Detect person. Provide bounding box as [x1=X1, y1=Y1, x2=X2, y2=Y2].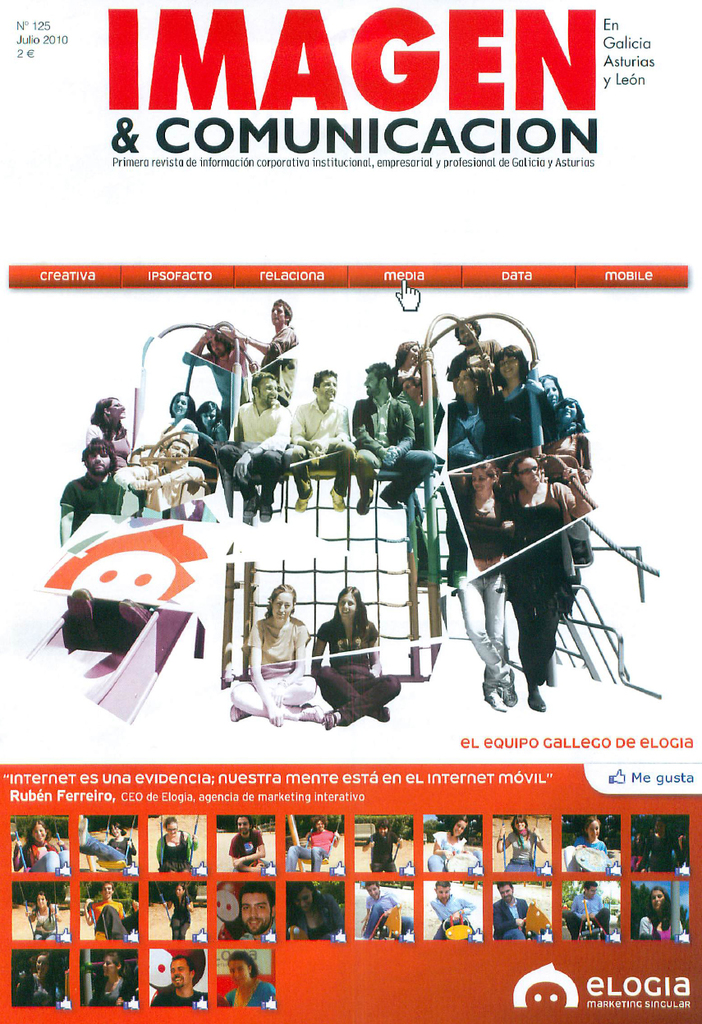
[x1=10, y1=817, x2=65, y2=877].
